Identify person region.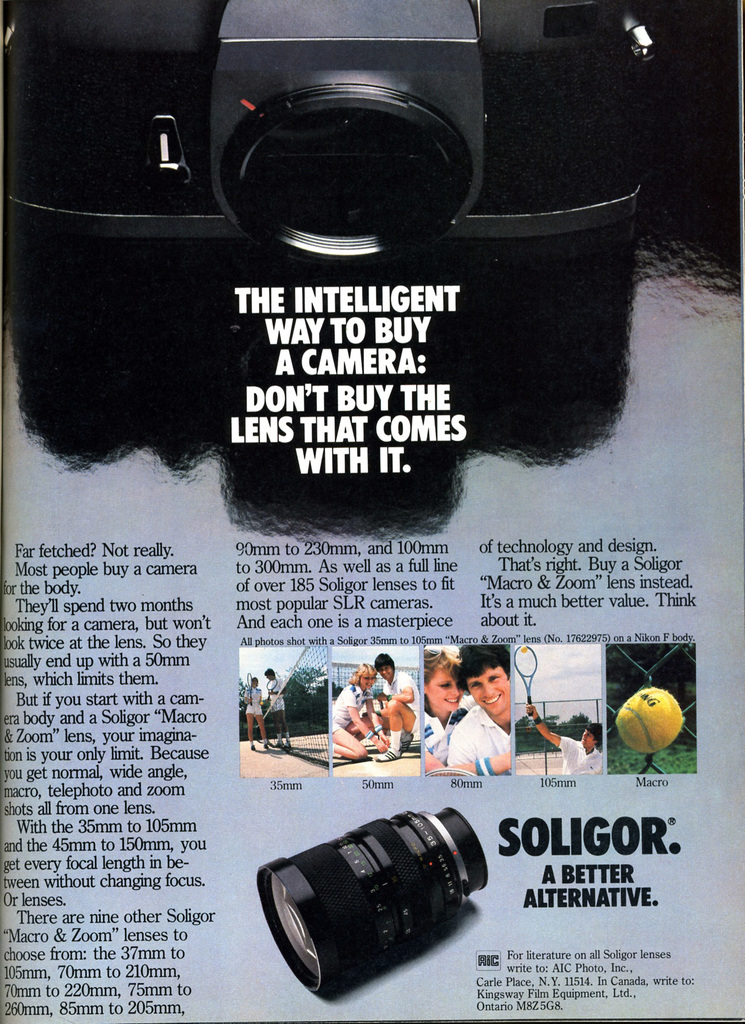
Region: {"x1": 522, "y1": 700, "x2": 607, "y2": 774}.
